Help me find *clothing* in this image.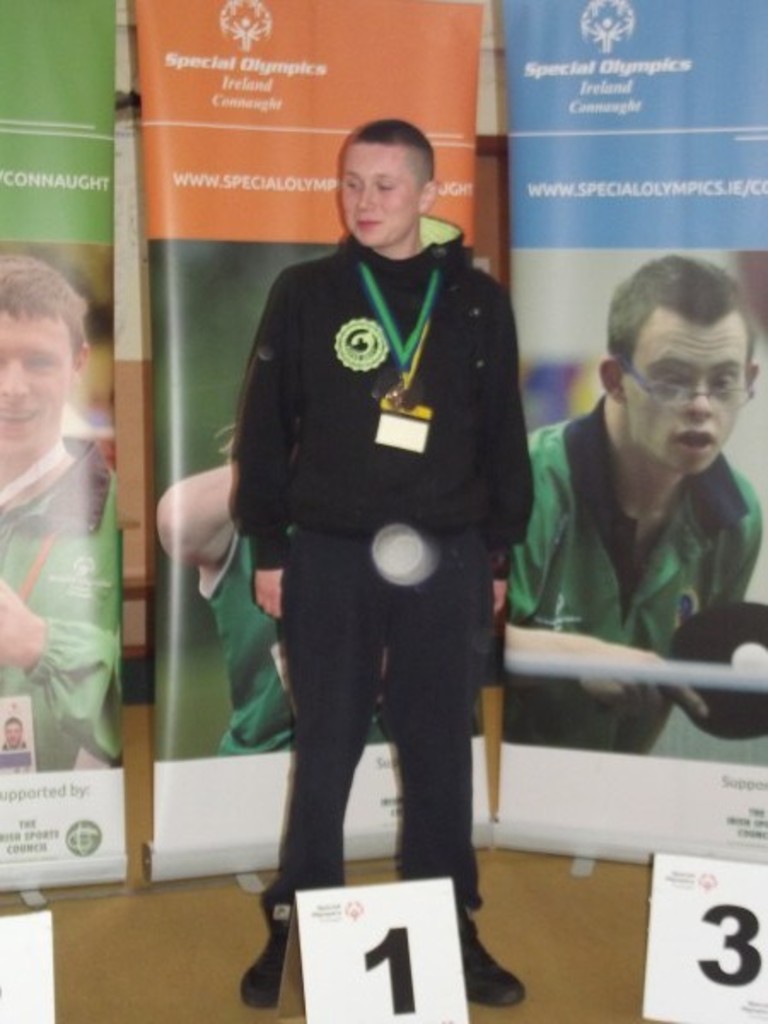
Found it: pyautogui.locateOnScreen(225, 205, 538, 915).
